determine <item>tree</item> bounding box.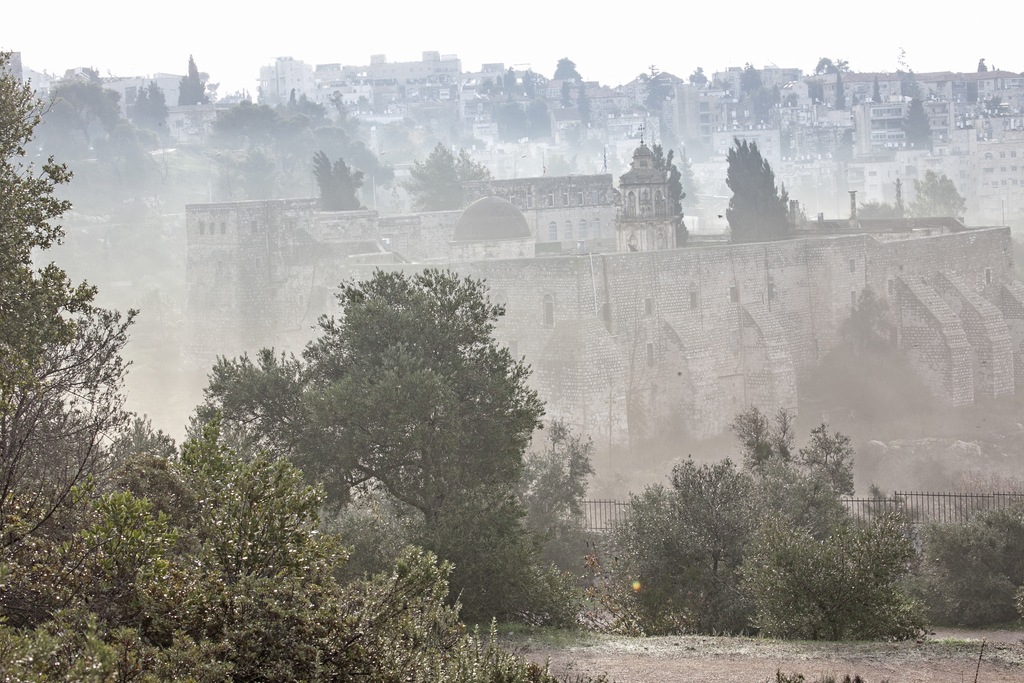
Determined: detection(498, 94, 534, 145).
